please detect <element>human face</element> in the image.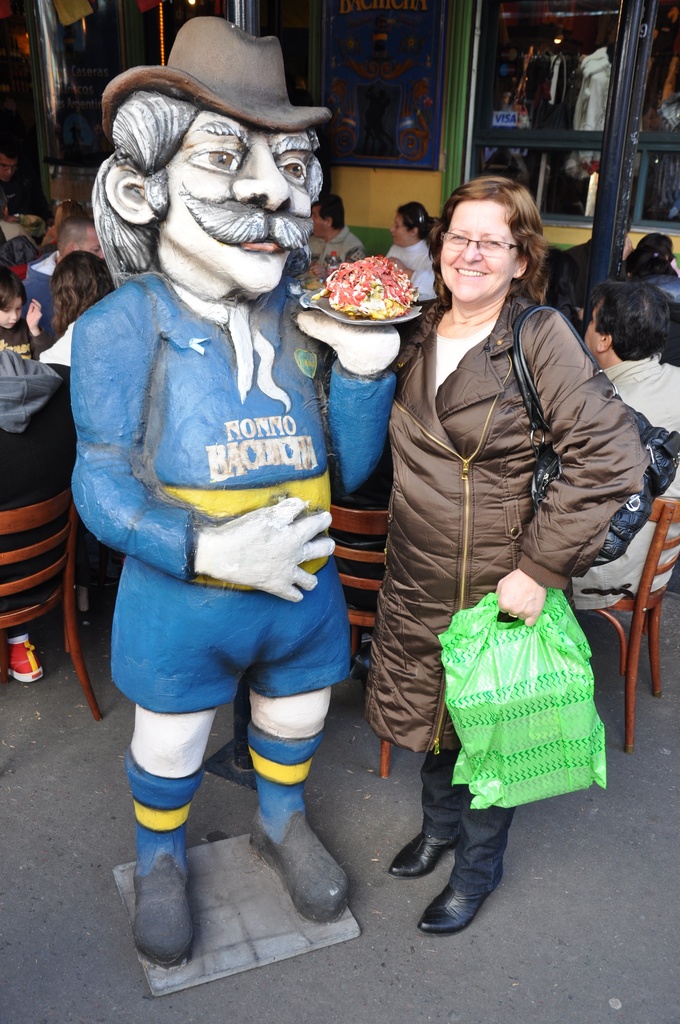
164, 109, 313, 295.
